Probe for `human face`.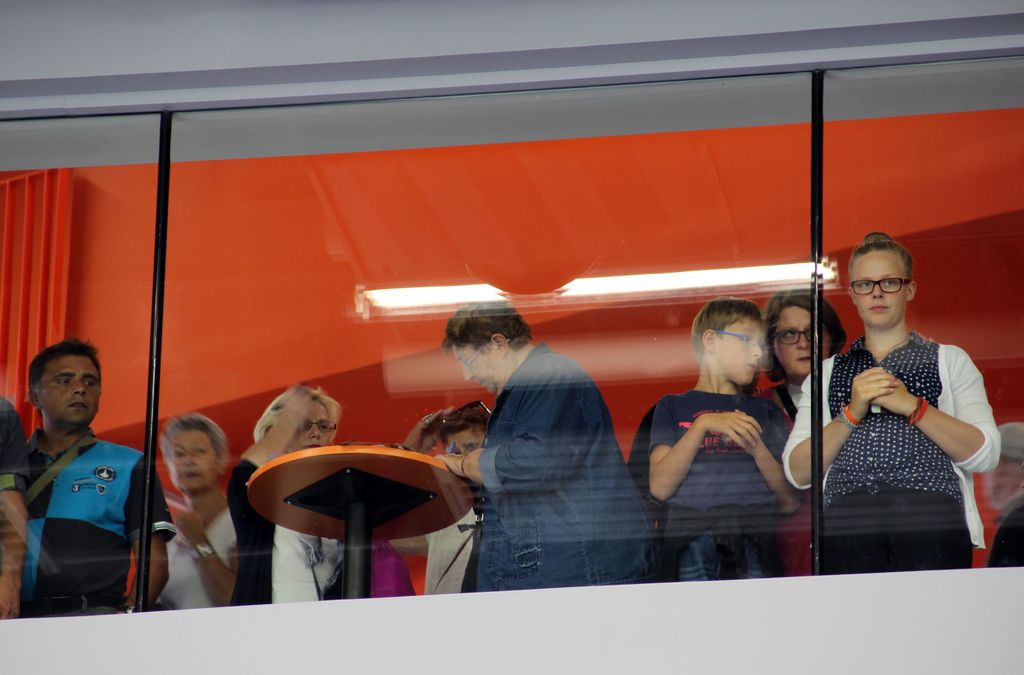
Probe result: {"left": 164, "top": 431, "right": 217, "bottom": 492}.
